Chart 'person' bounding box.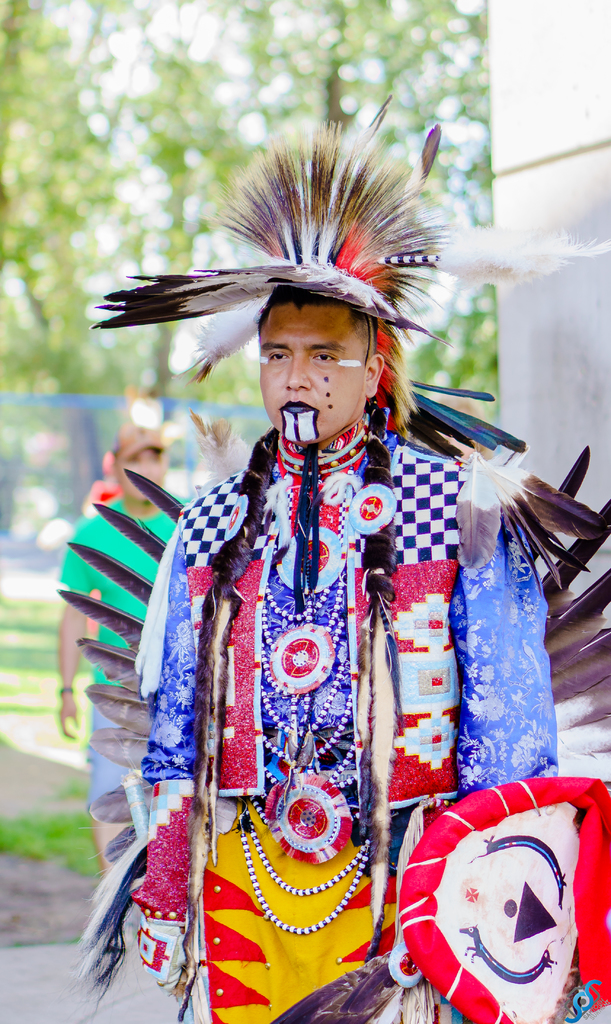
Charted: crop(59, 106, 610, 1023).
